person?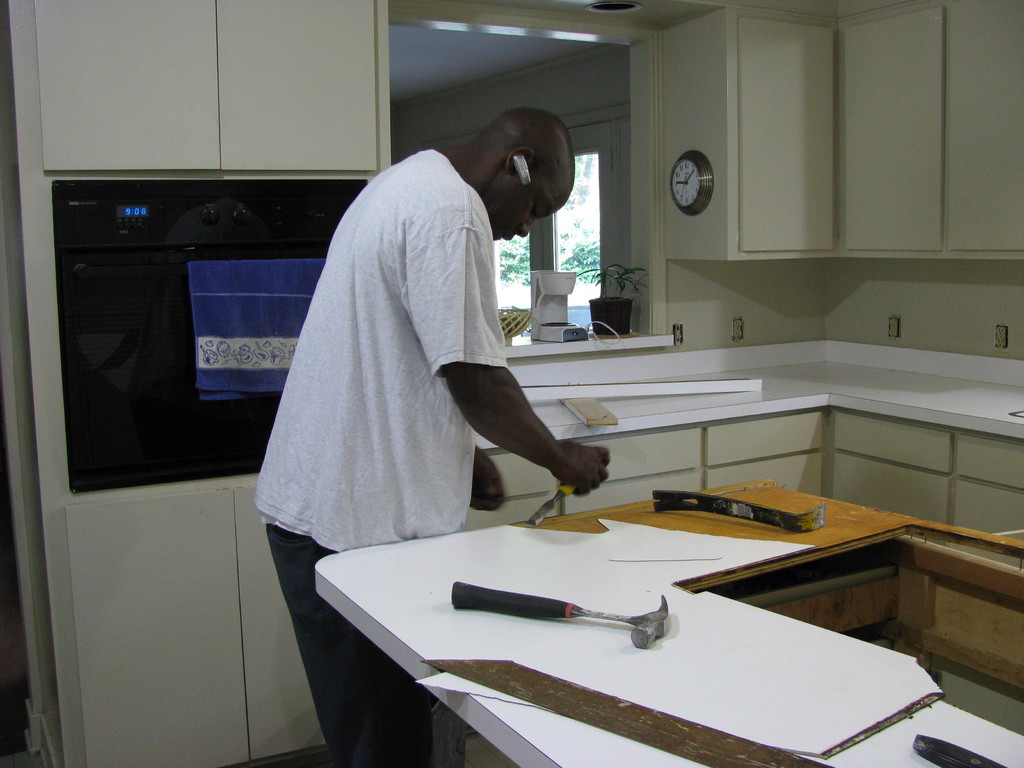
x1=259 y1=106 x2=614 y2=767
